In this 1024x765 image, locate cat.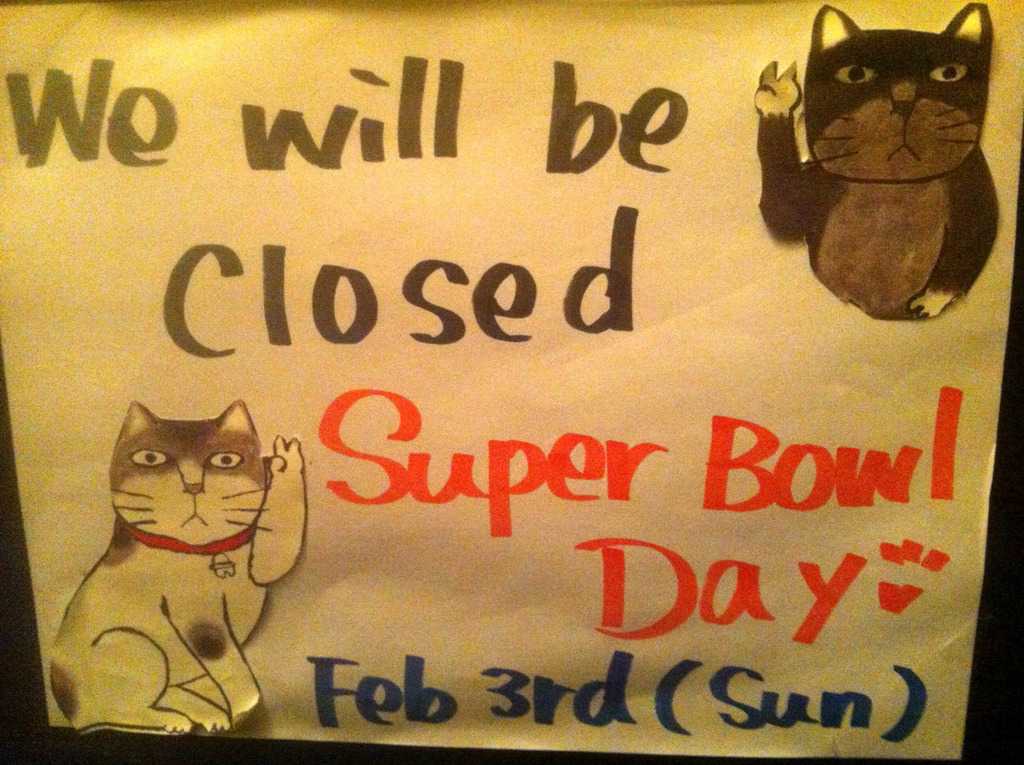
Bounding box: x1=42 y1=394 x2=303 y2=737.
